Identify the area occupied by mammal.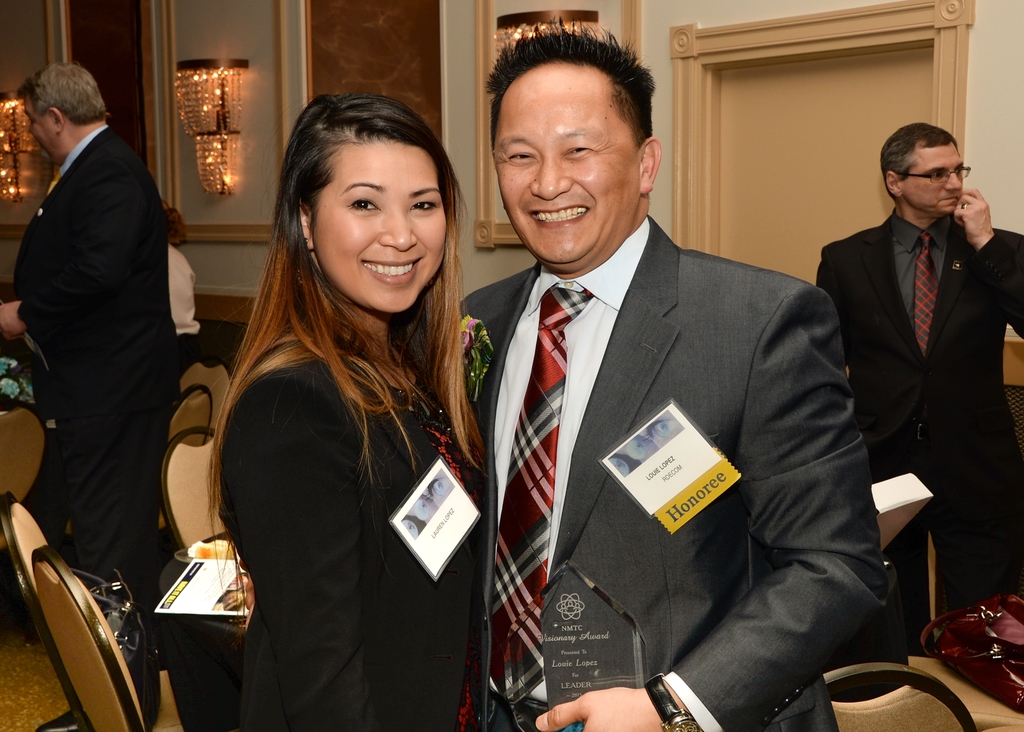
Area: <box>1,59,176,731</box>.
